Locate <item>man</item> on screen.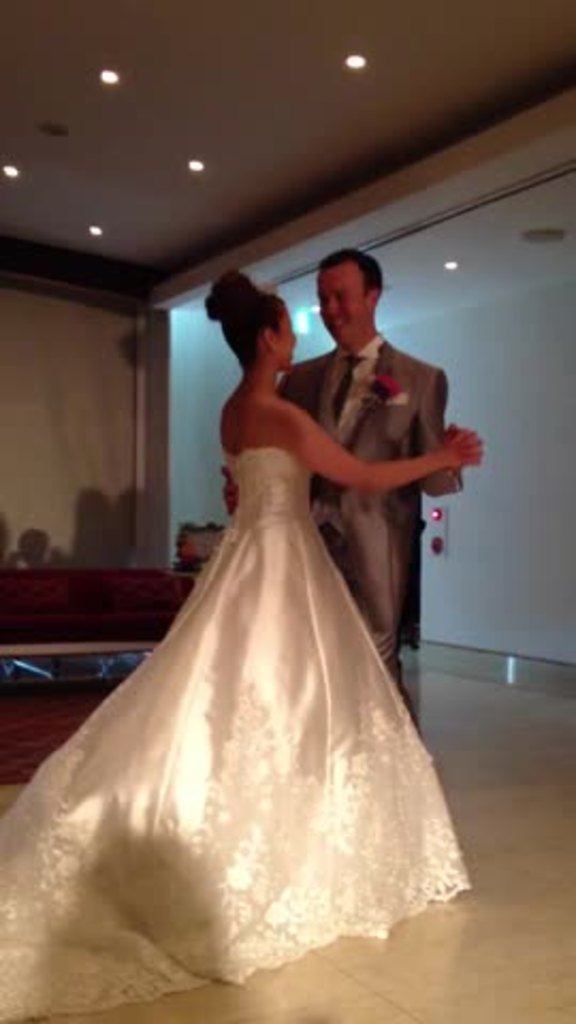
On screen at left=265, top=262, right=471, bottom=700.
